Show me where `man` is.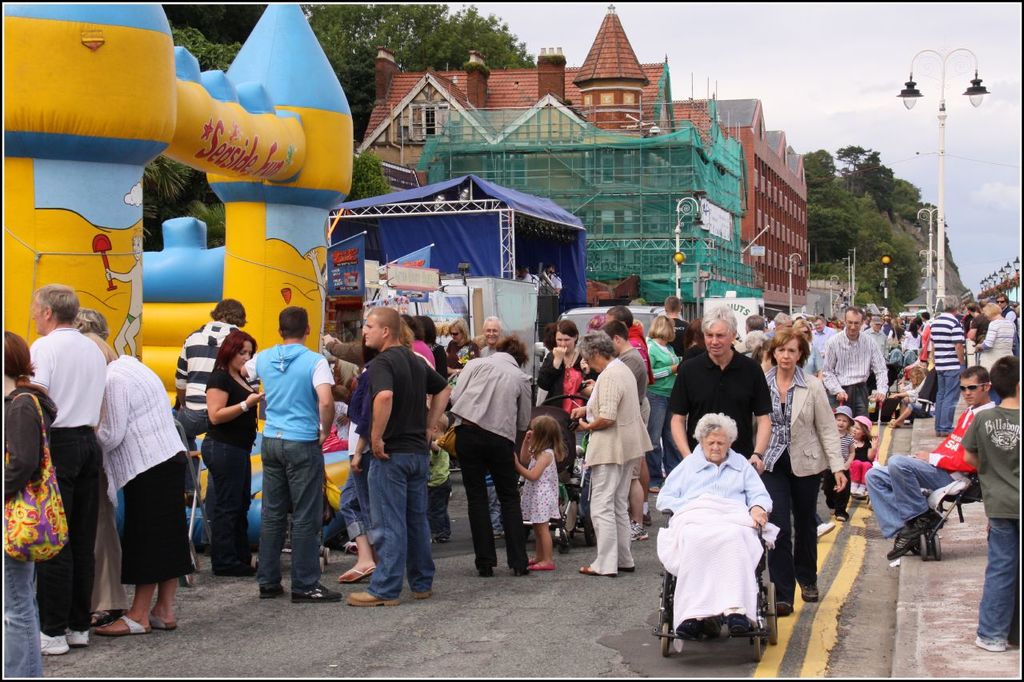
`man` is at (left=862, top=365, right=1001, bottom=568).
